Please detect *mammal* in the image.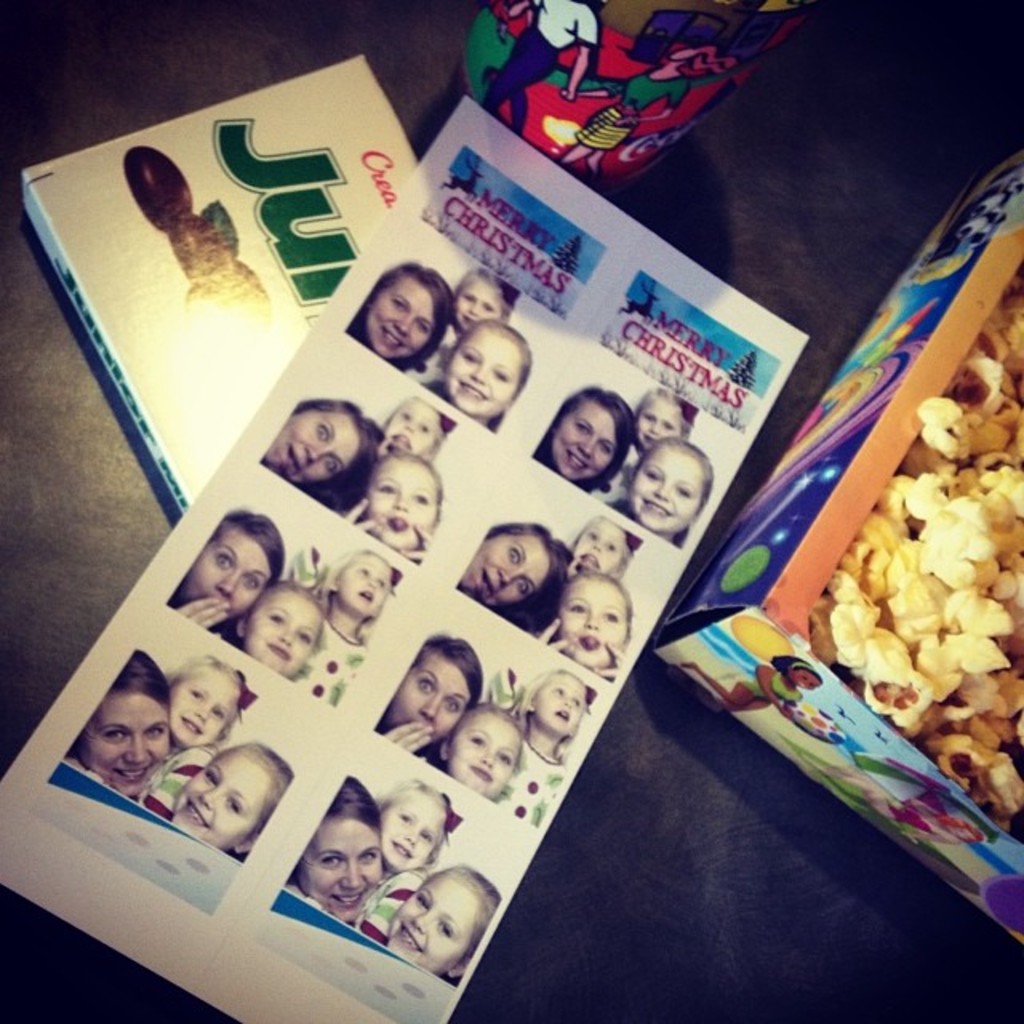
box=[309, 394, 454, 520].
